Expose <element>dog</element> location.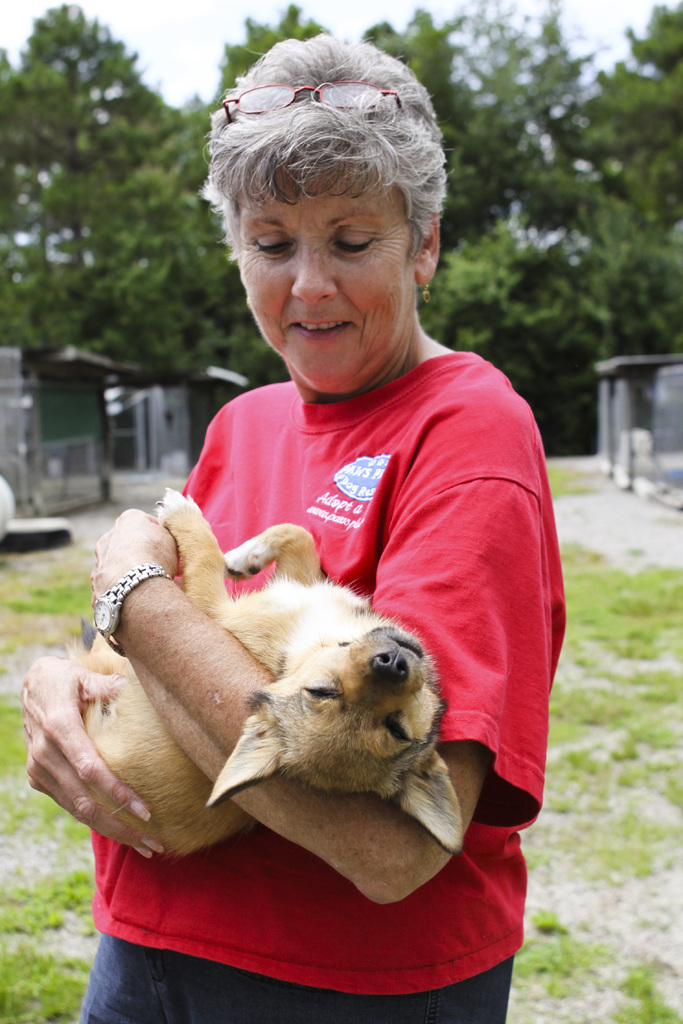
Exposed at {"left": 74, "top": 483, "right": 467, "bottom": 860}.
